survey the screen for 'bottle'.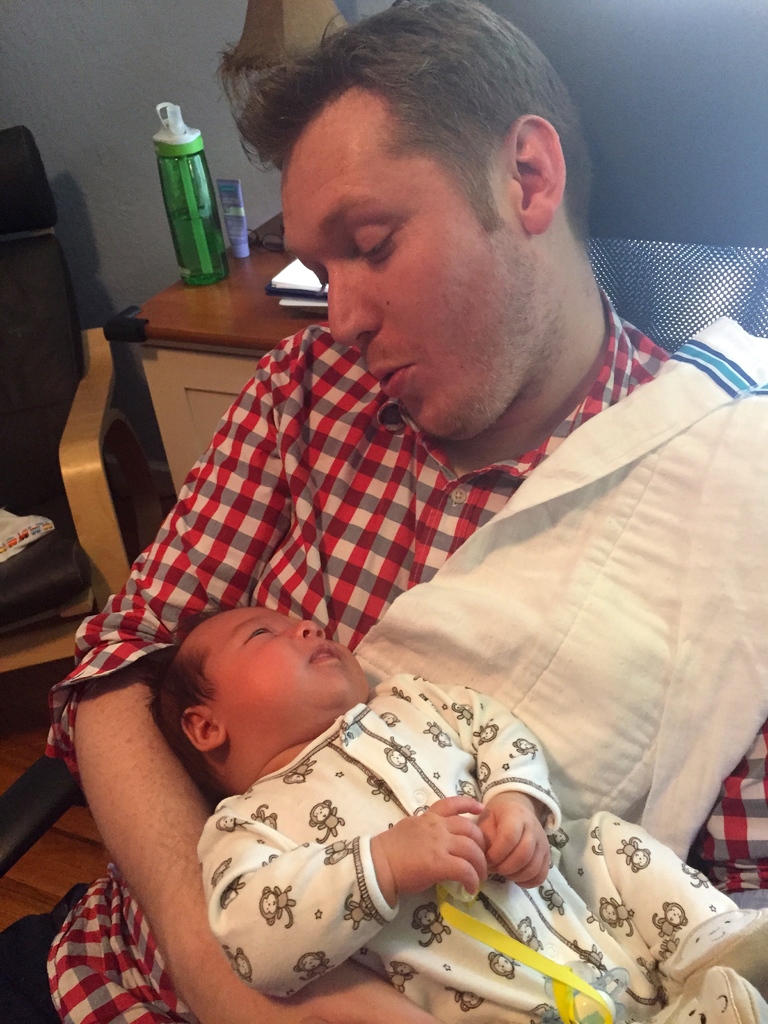
Survey found: 150,104,226,289.
